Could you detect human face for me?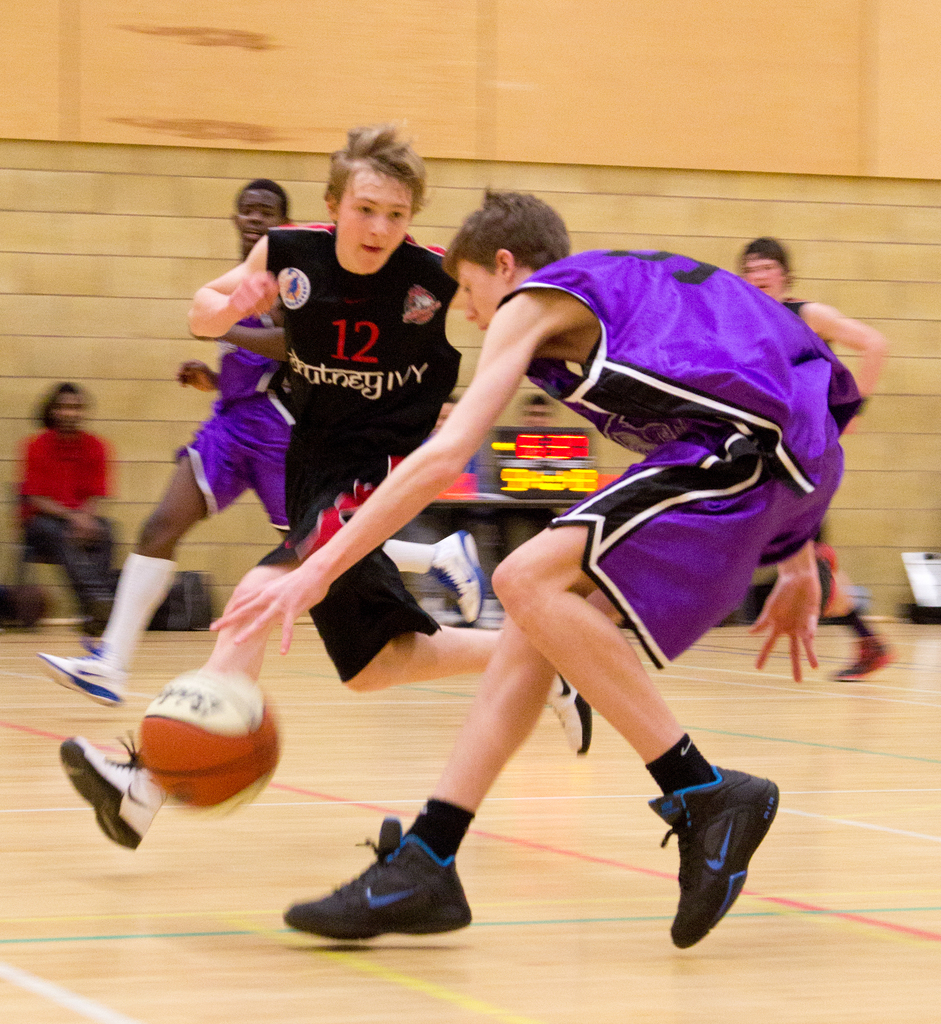
Detection result: BBox(337, 163, 413, 273).
